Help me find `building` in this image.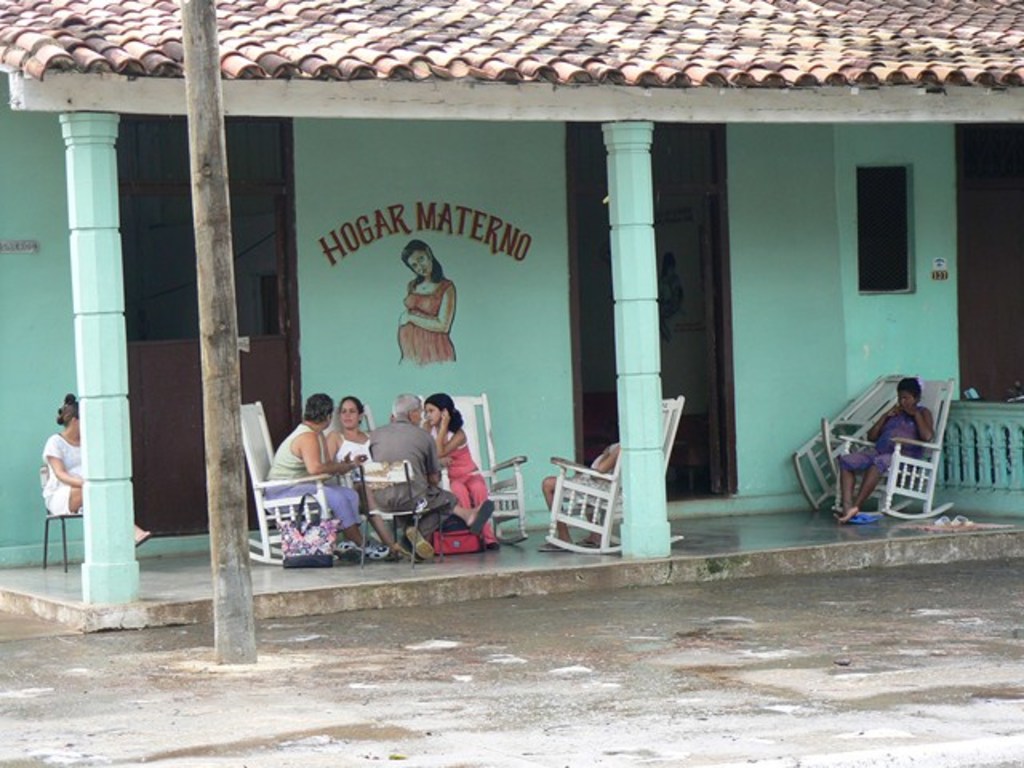
Found it: left=0, top=0, right=1022, bottom=627.
